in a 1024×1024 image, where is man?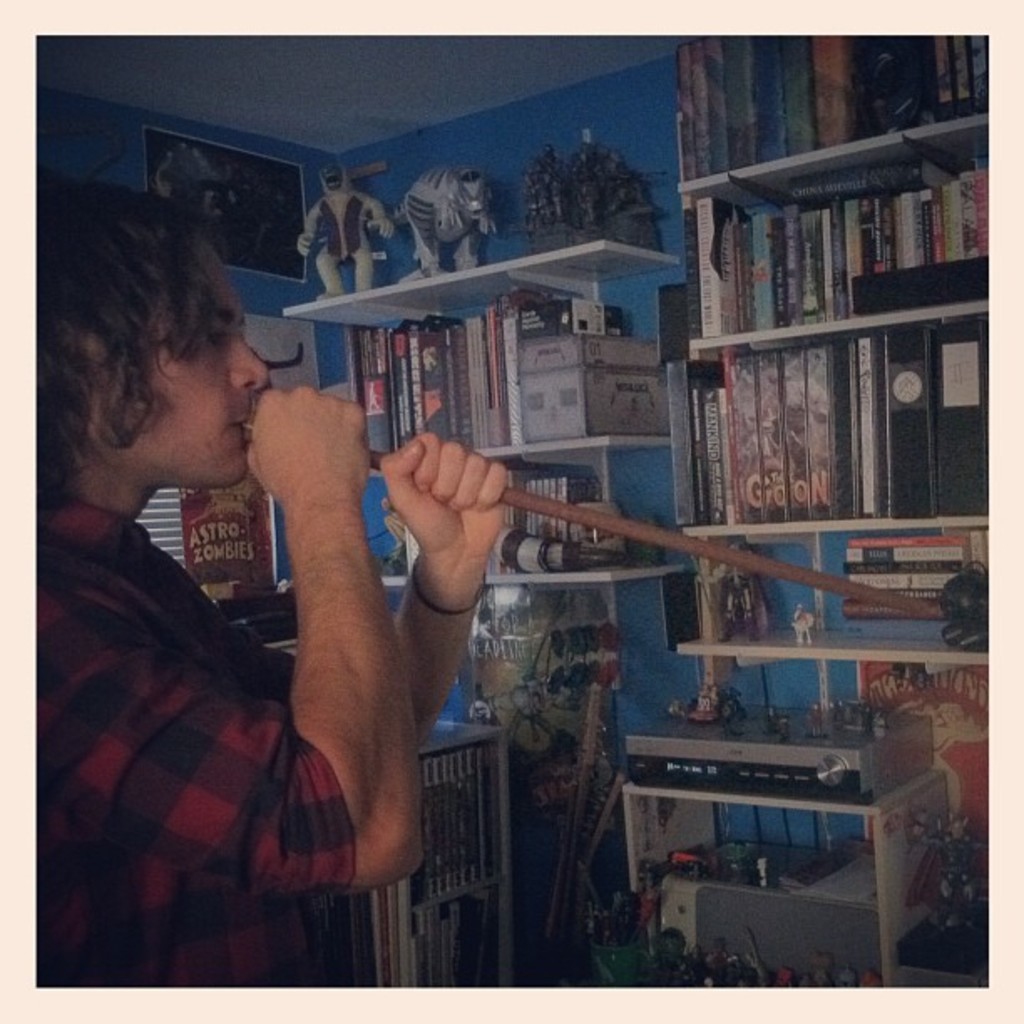
left=60, top=199, right=472, bottom=955.
